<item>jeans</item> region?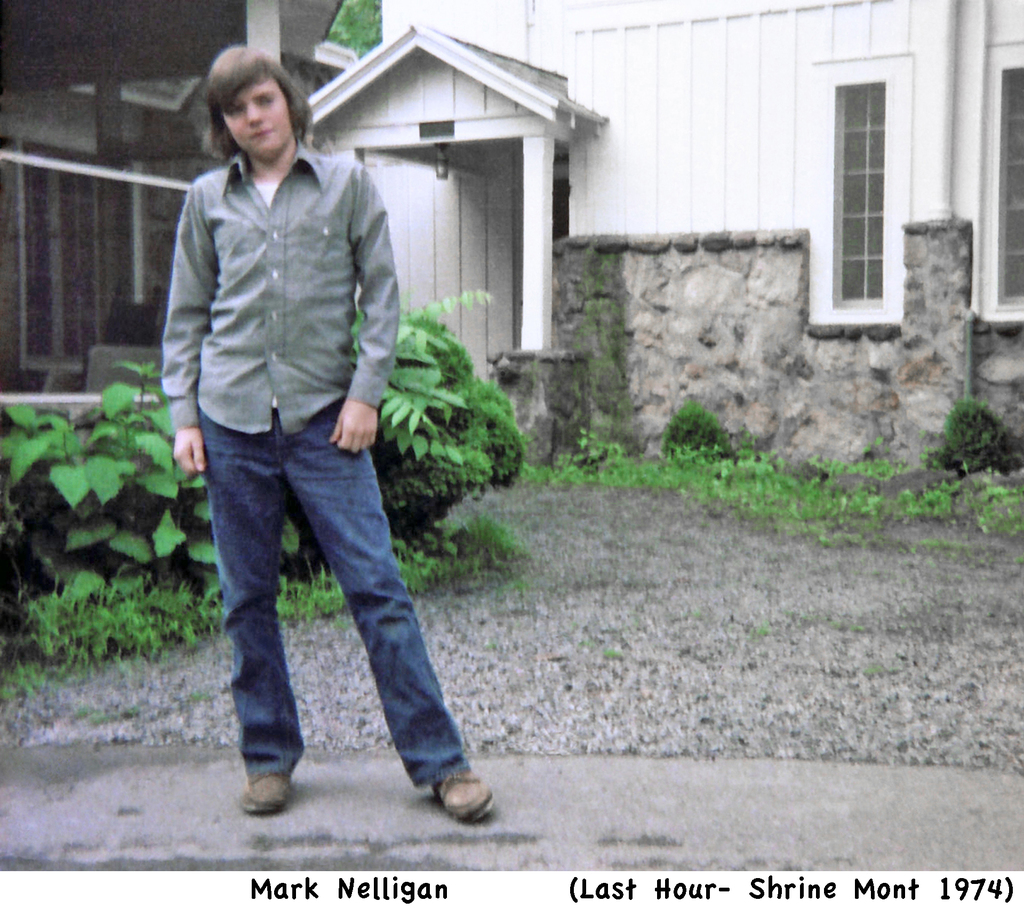
detection(176, 396, 488, 819)
